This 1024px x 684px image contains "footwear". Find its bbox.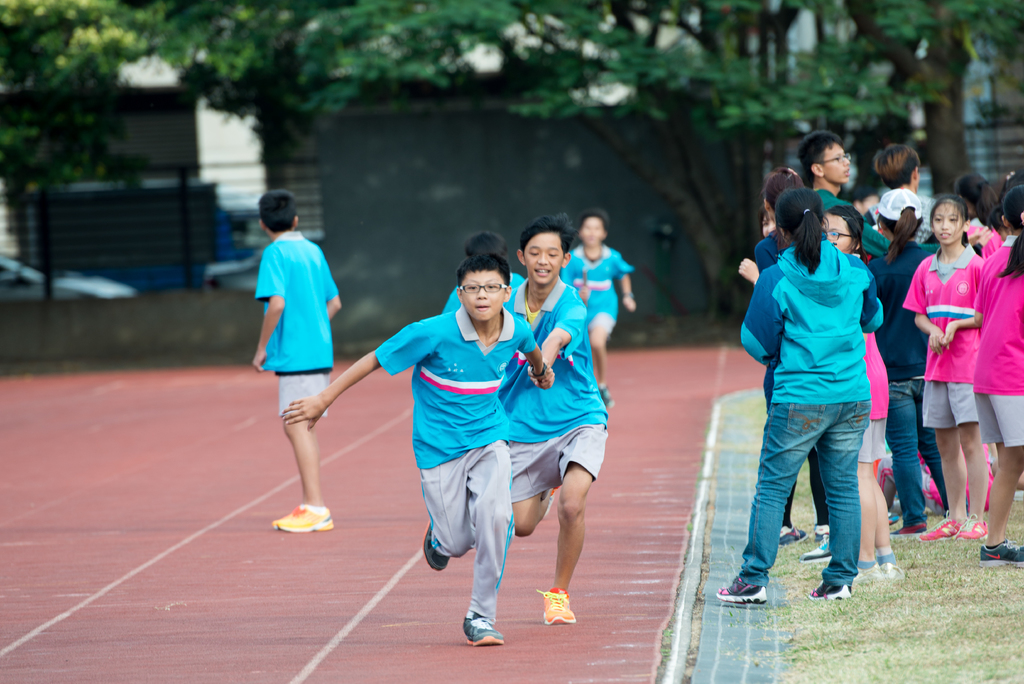
locate(851, 563, 877, 581).
